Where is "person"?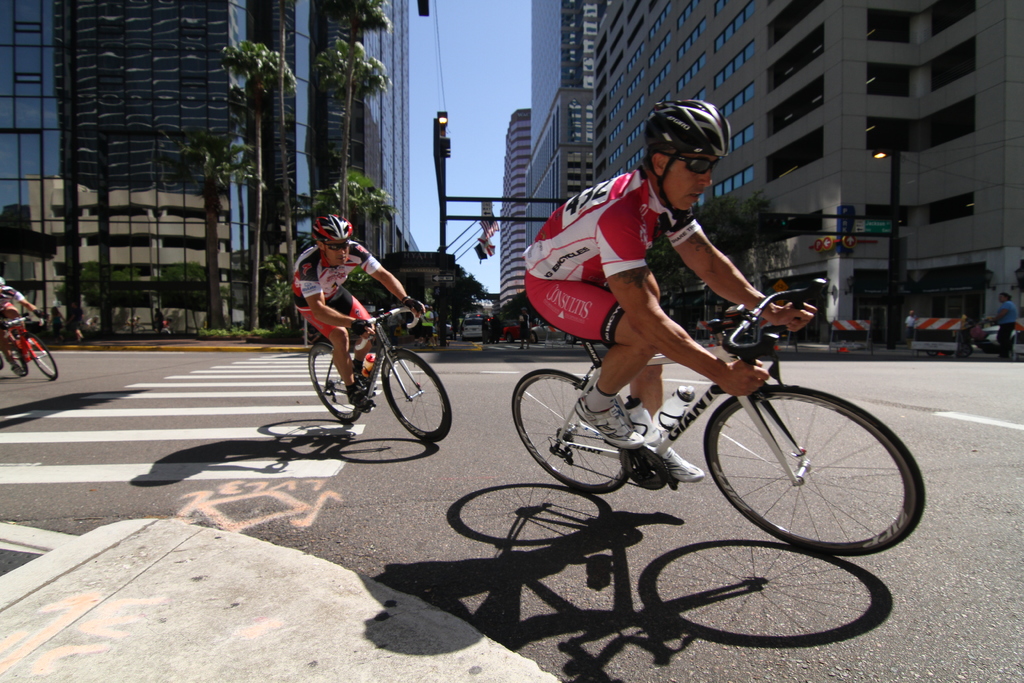
(0, 272, 42, 367).
